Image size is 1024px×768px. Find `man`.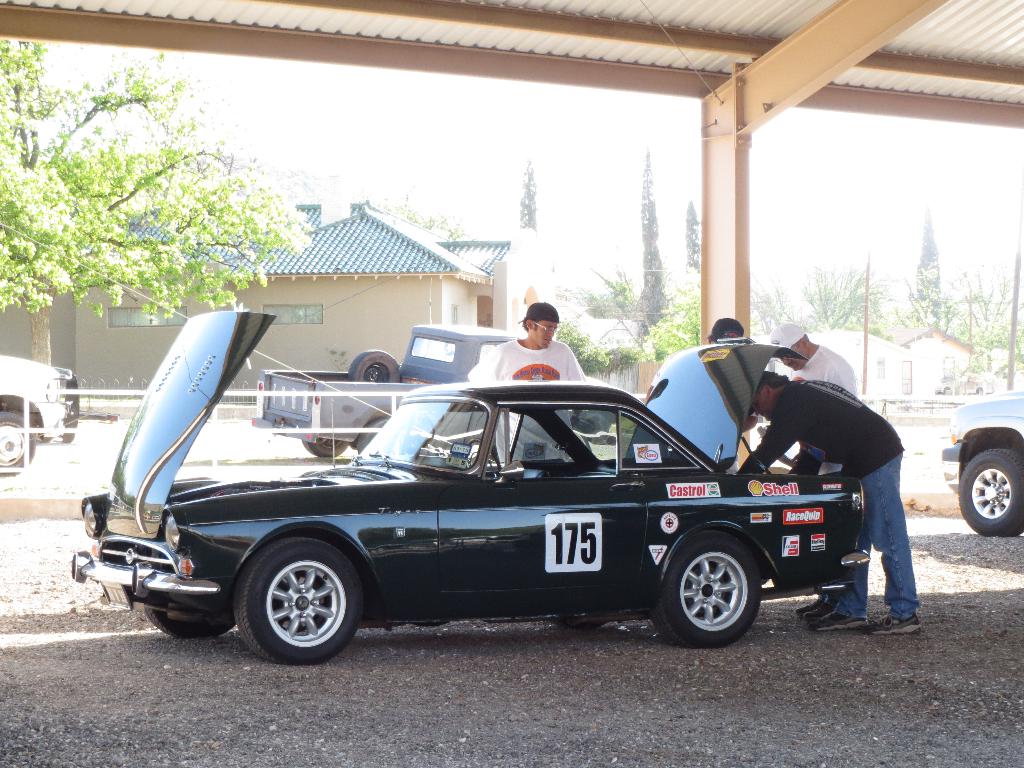
box(463, 302, 583, 463).
